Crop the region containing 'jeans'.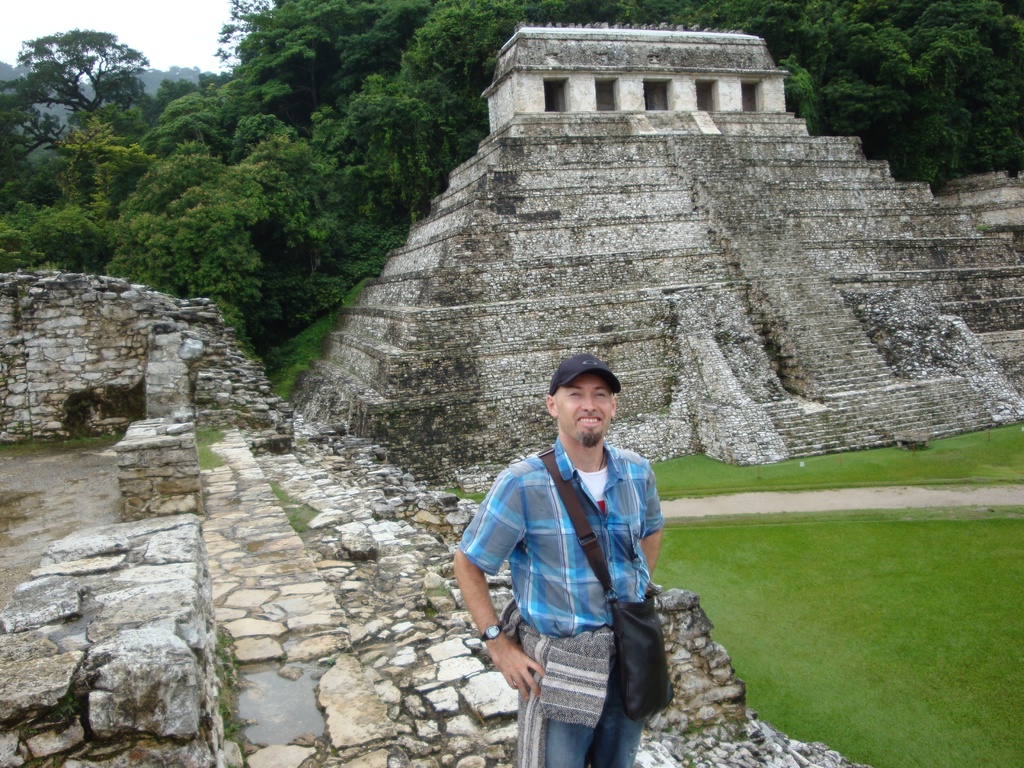
Crop region: x1=554, y1=650, x2=644, y2=767.
